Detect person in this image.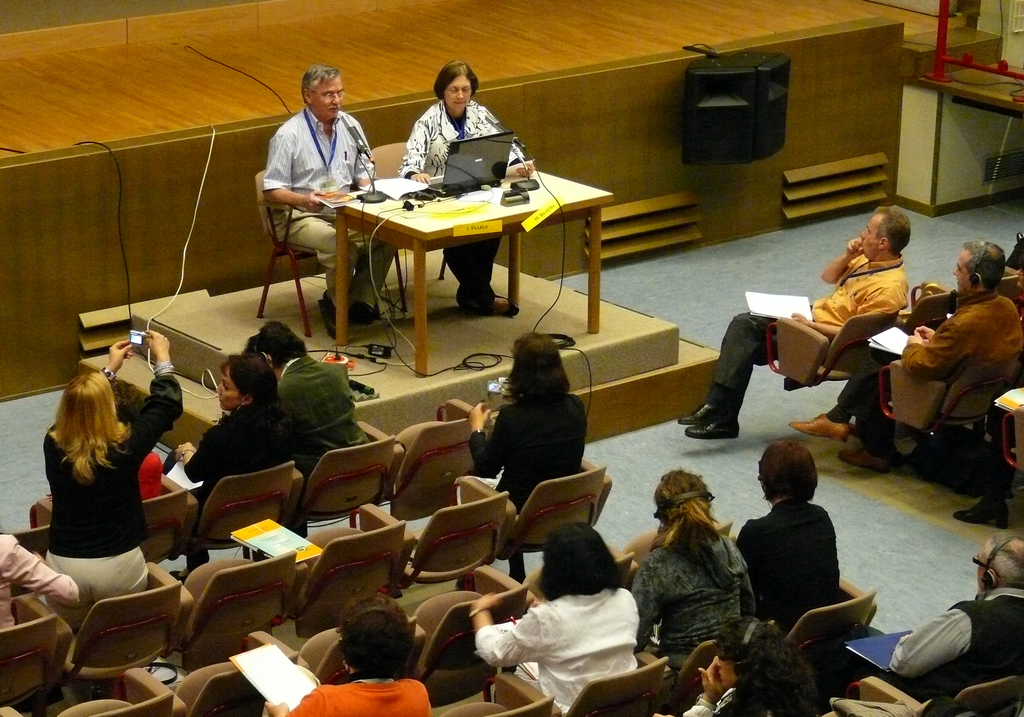
Detection: crop(244, 315, 369, 479).
